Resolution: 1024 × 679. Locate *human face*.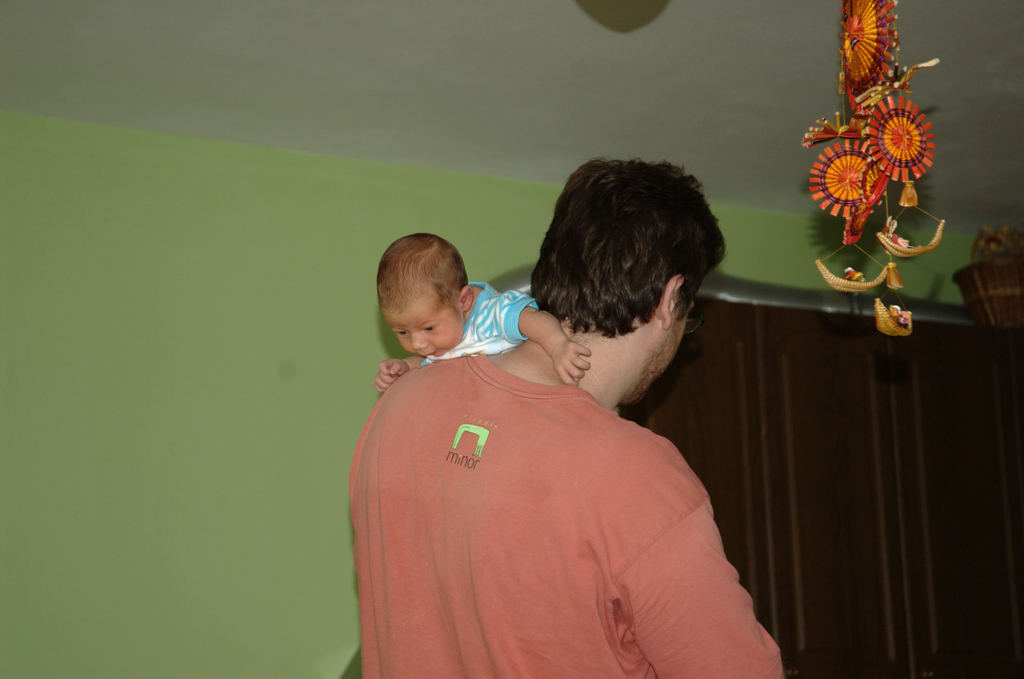
box=[630, 293, 699, 402].
